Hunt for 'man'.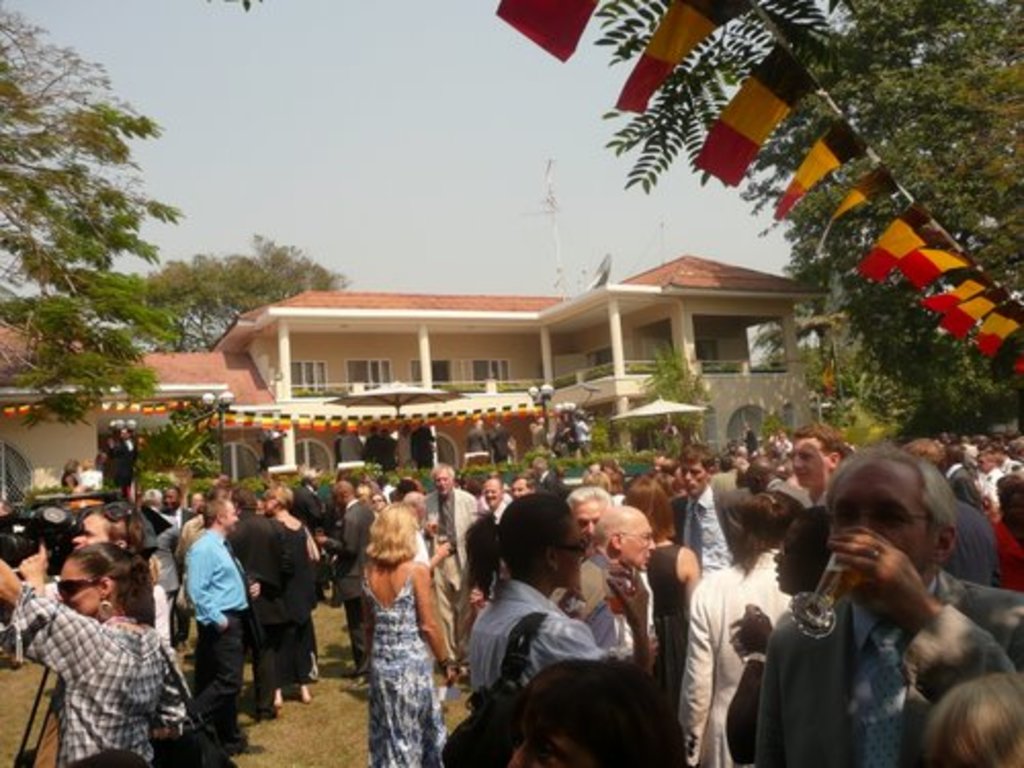
Hunted down at {"left": 137, "top": 485, "right": 180, "bottom": 643}.
